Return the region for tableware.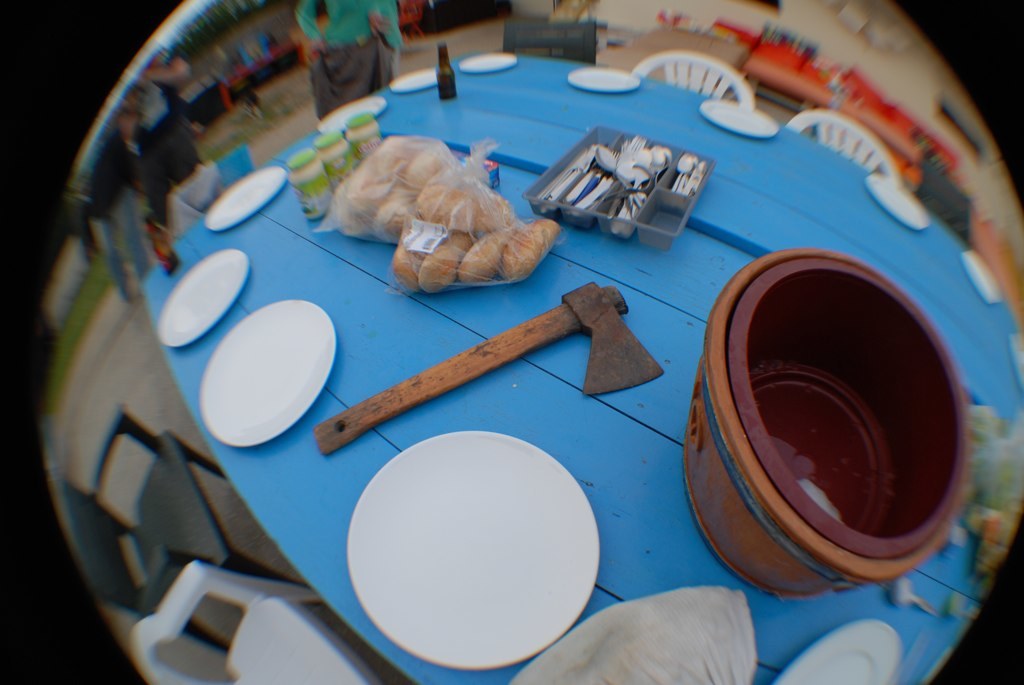
154 245 248 349.
